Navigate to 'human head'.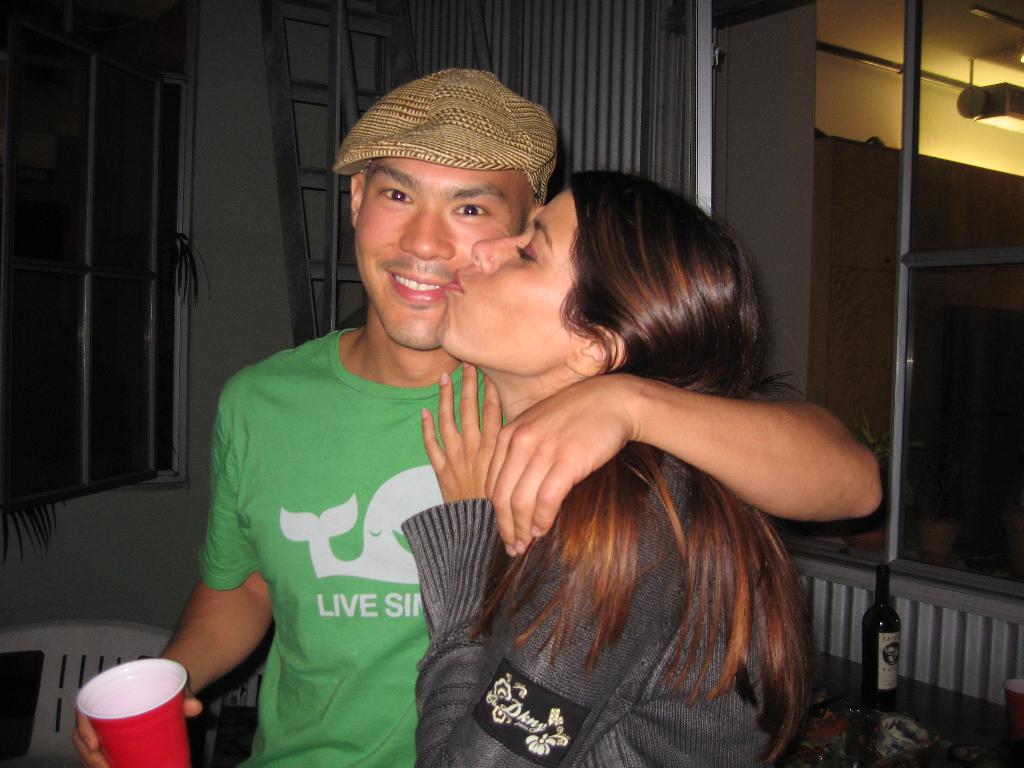
Navigation target: l=432, t=167, r=760, b=375.
